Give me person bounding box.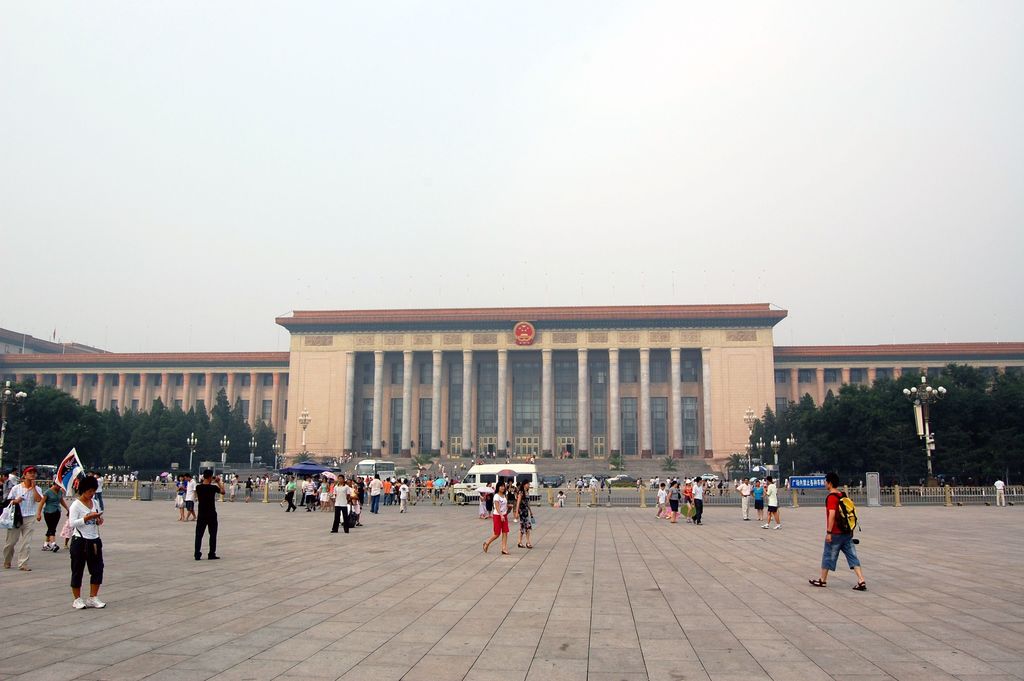
bbox=(69, 475, 106, 611).
